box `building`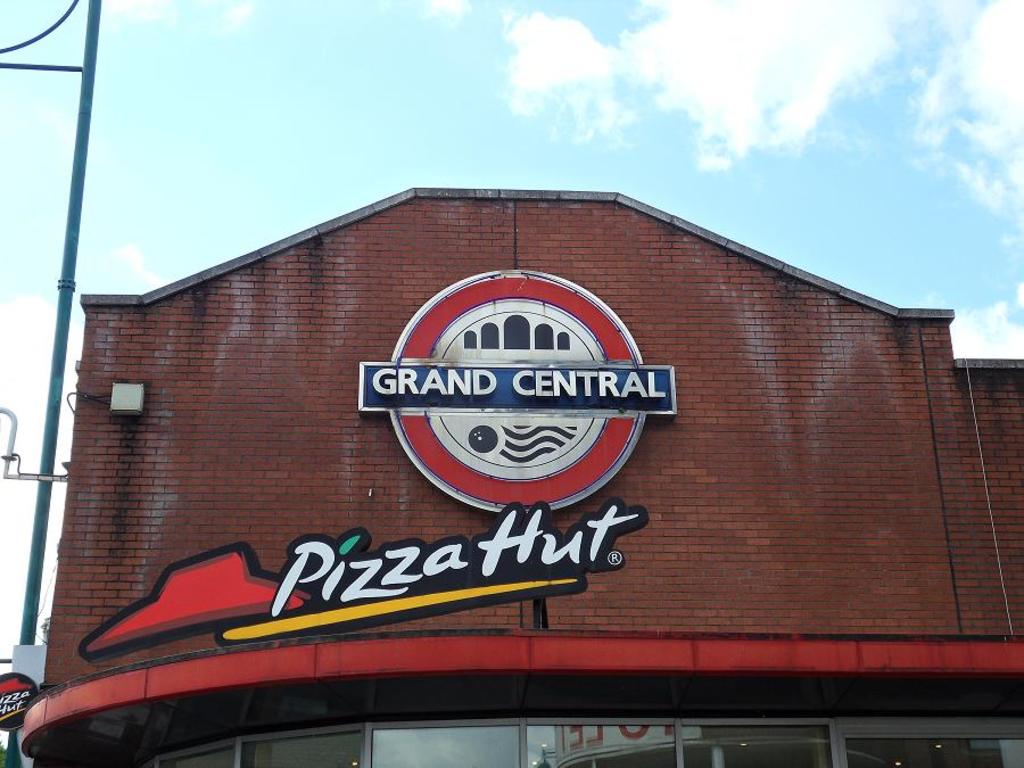
BBox(0, 182, 1023, 767)
